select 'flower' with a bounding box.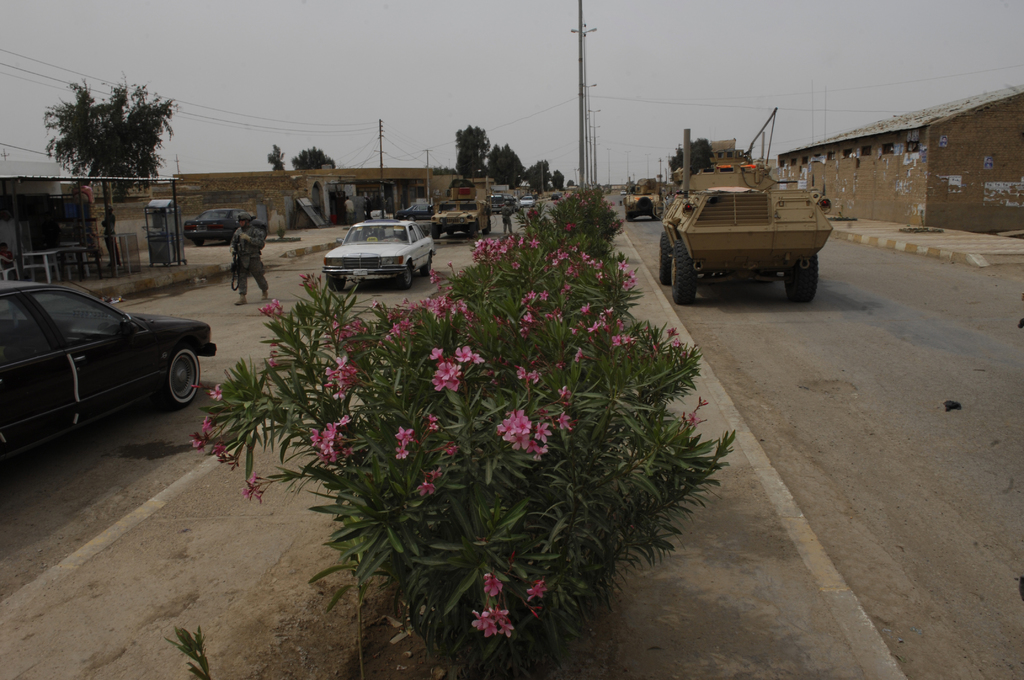
x1=189, y1=433, x2=203, y2=453.
